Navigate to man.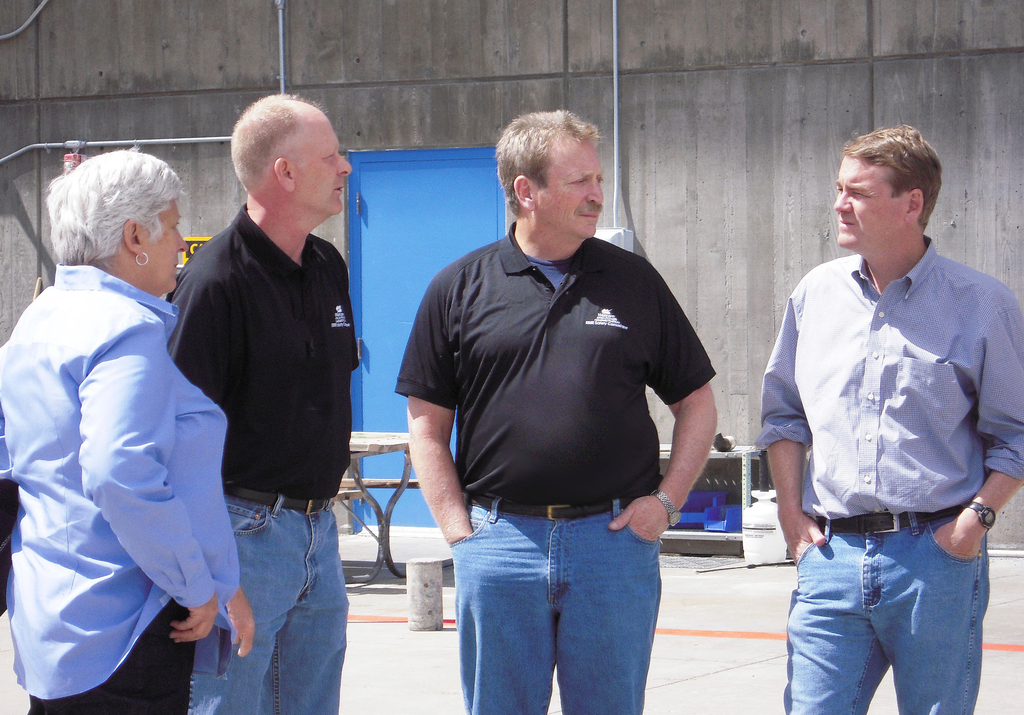
Navigation target: (left=744, top=117, right=1015, bottom=714).
